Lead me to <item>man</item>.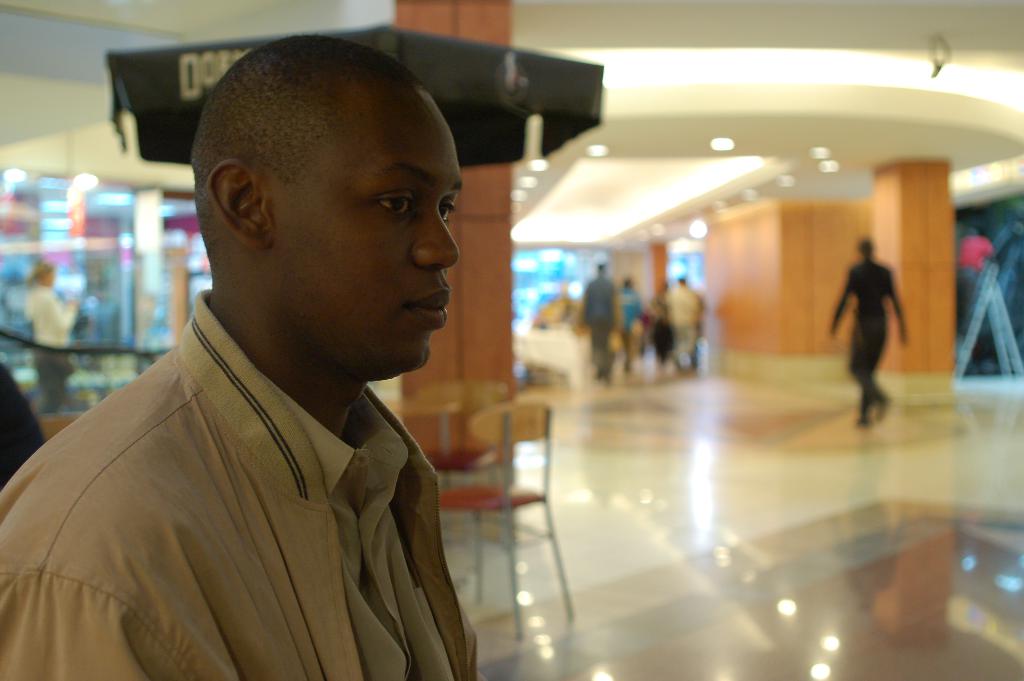
Lead to pyautogui.locateOnScreen(33, 3, 523, 679).
